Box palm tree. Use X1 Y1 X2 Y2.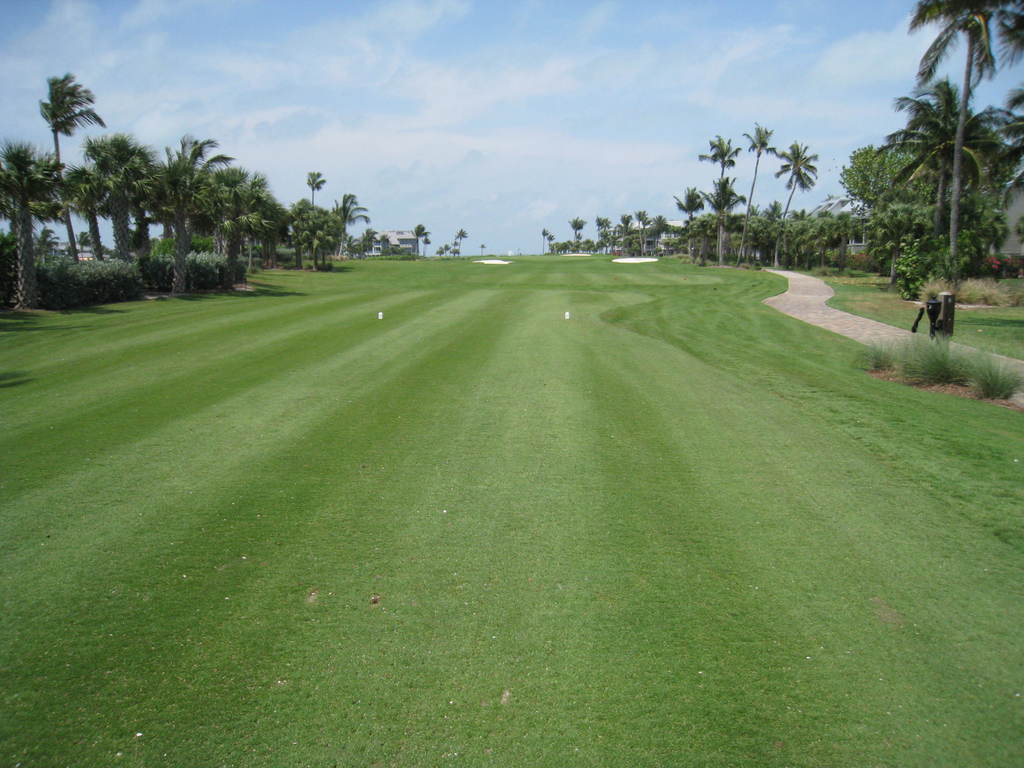
29 70 103 285.
